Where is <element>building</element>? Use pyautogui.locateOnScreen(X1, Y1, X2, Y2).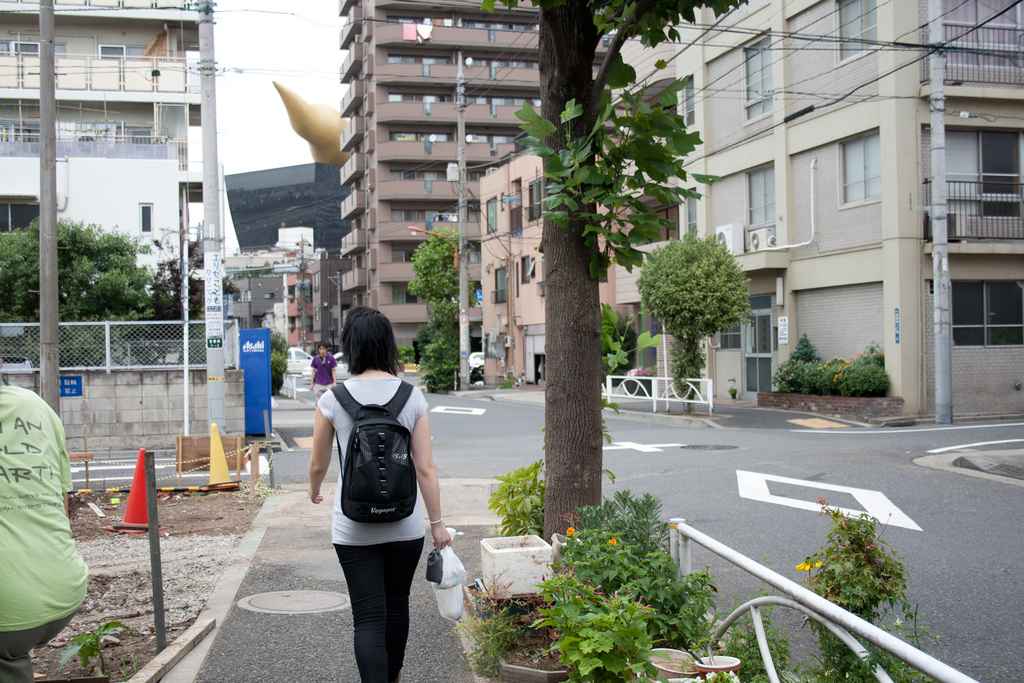
pyautogui.locateOnScreen(481, 151, 625, 387).
